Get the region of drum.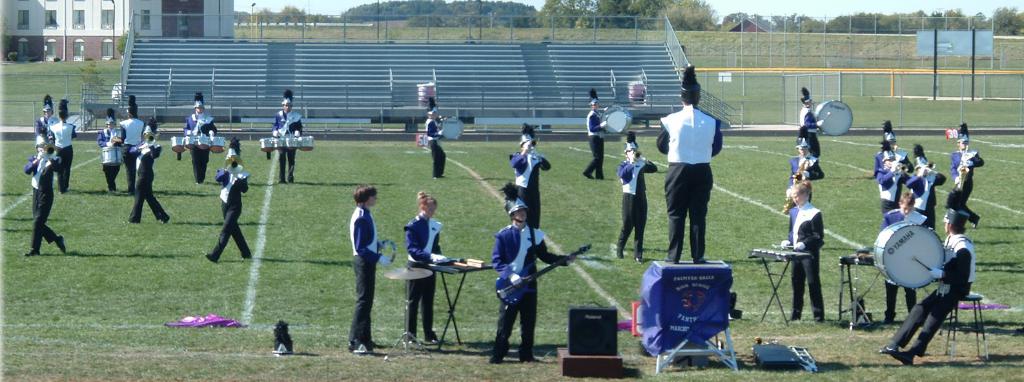
(left=182, top=135, right=192, bottom=151).
